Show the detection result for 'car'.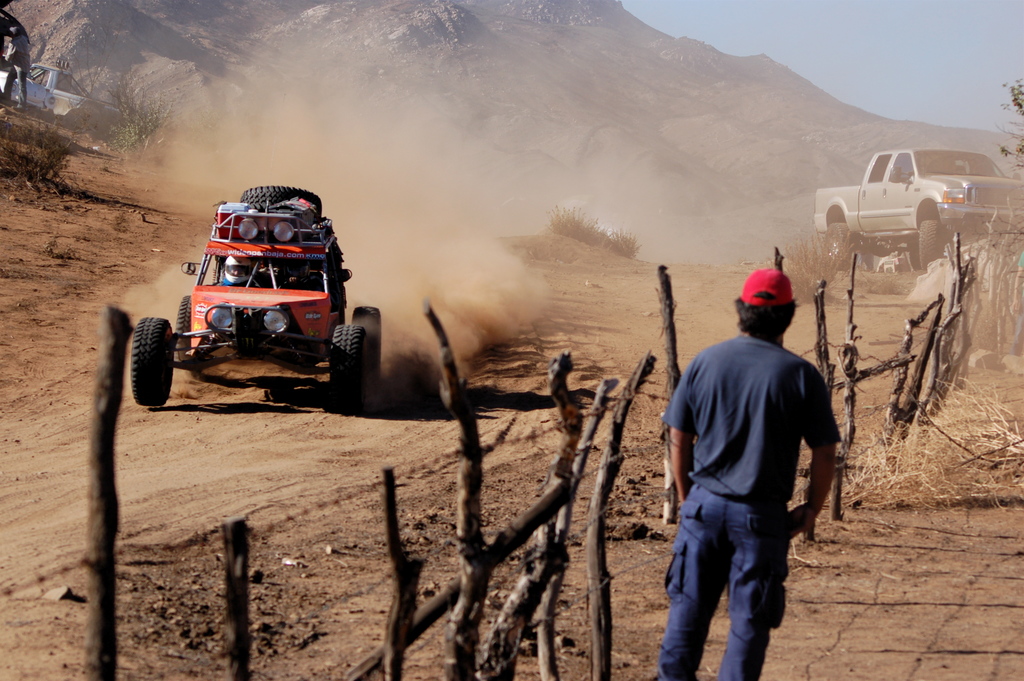
<bbox>0, 60, 166, 141</bbox>.
